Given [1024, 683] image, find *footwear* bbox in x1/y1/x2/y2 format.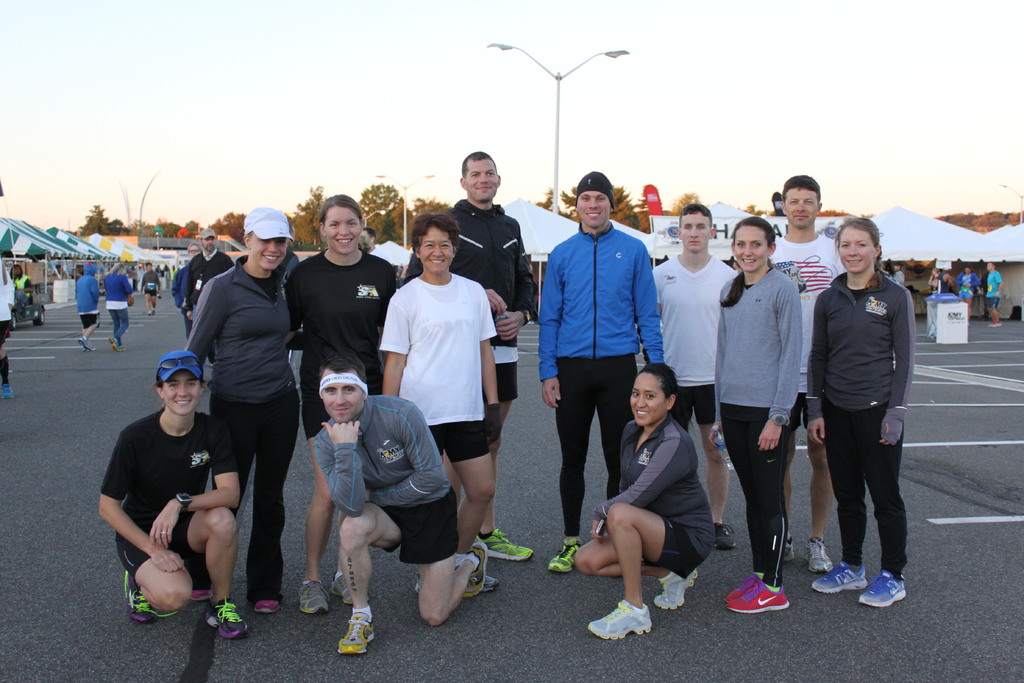
331/575/366/605.
